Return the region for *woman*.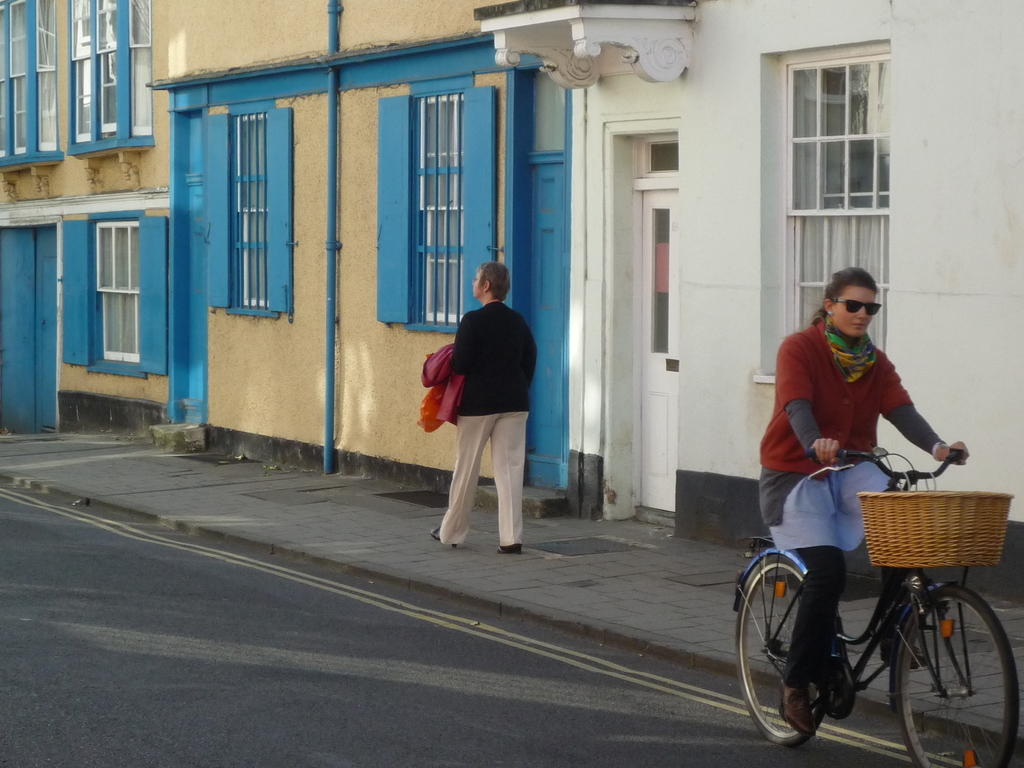
rect(432, 263, 541, 554).
